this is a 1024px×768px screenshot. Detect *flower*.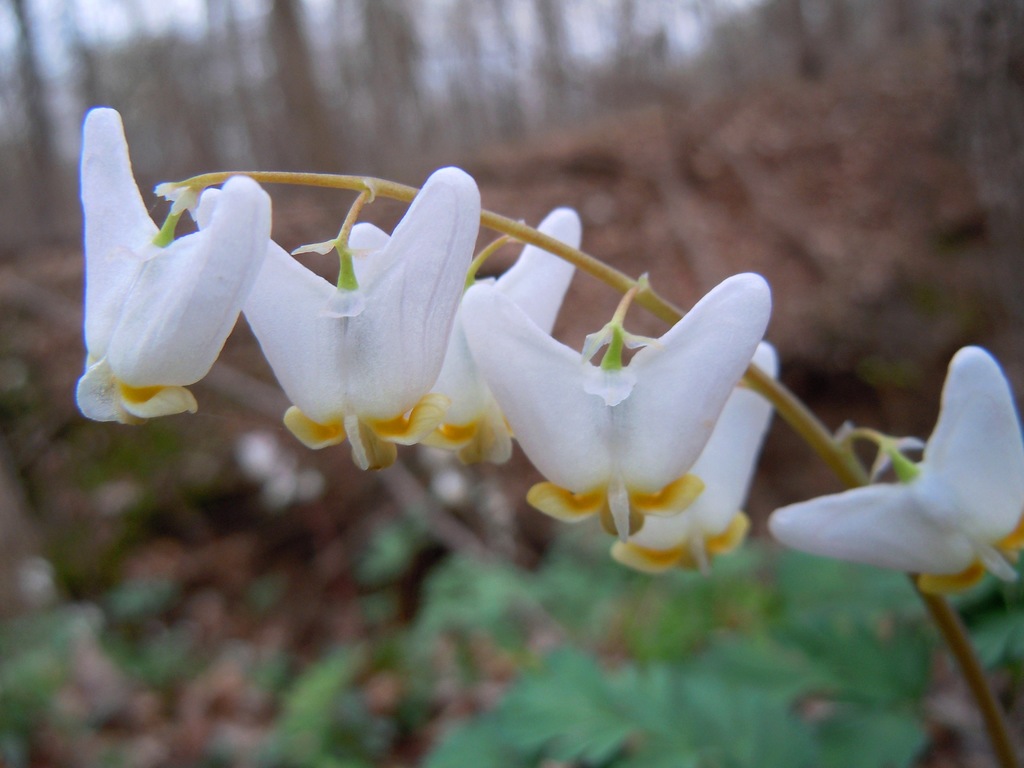
[x1=764, y1=341, x2=1023, y2=593].
